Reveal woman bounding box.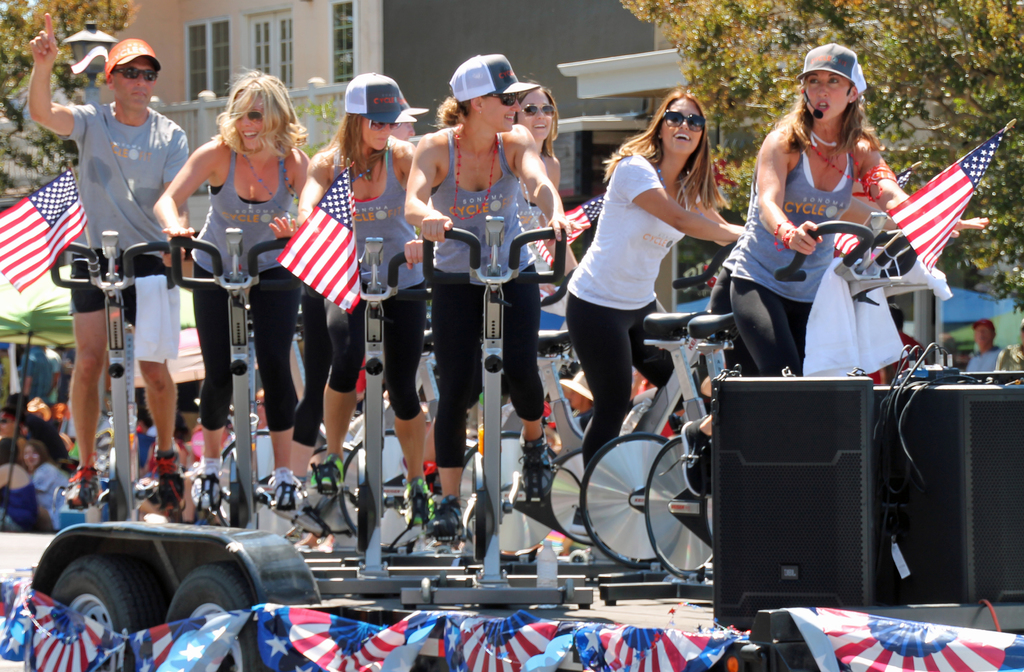
Revealed: (left=700, top=182, right=885, bottom=414).
